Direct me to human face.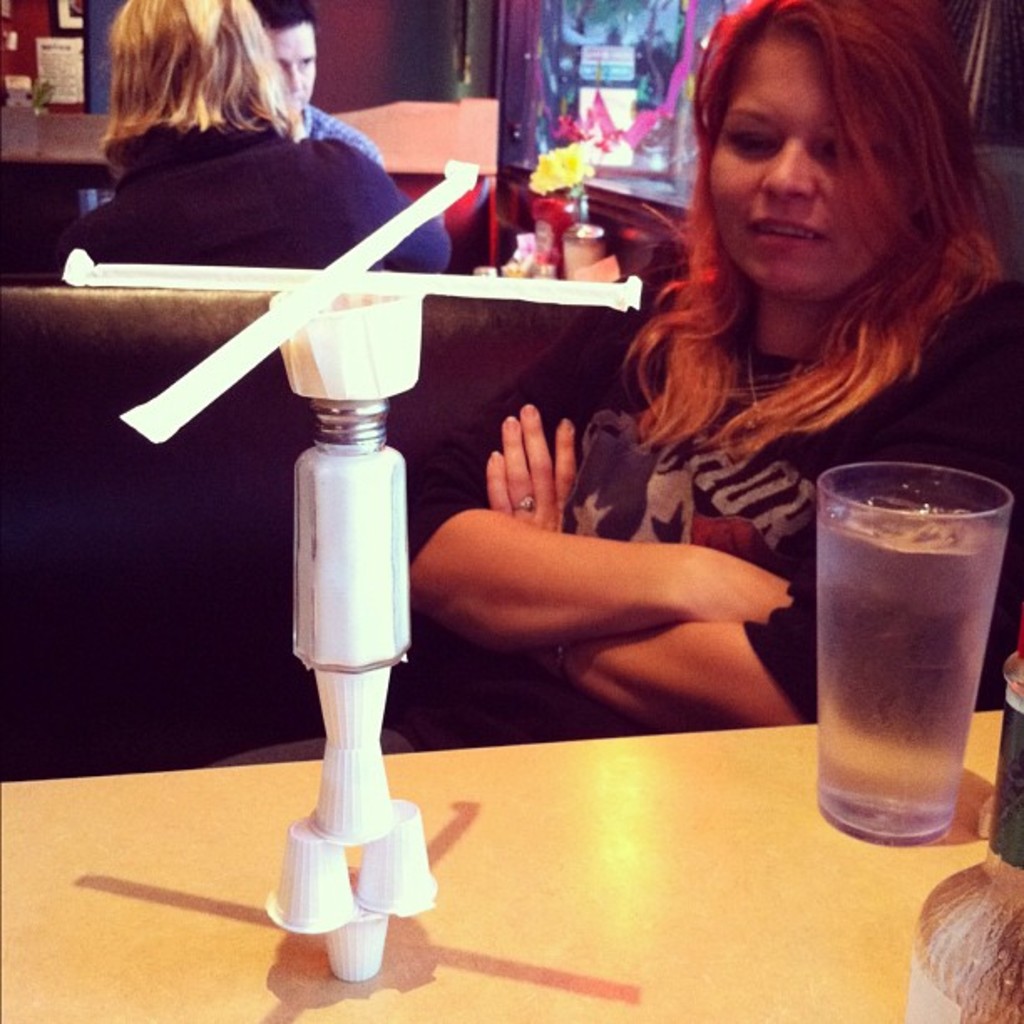
Direction: l=696, t=20, r=909, b=298.
